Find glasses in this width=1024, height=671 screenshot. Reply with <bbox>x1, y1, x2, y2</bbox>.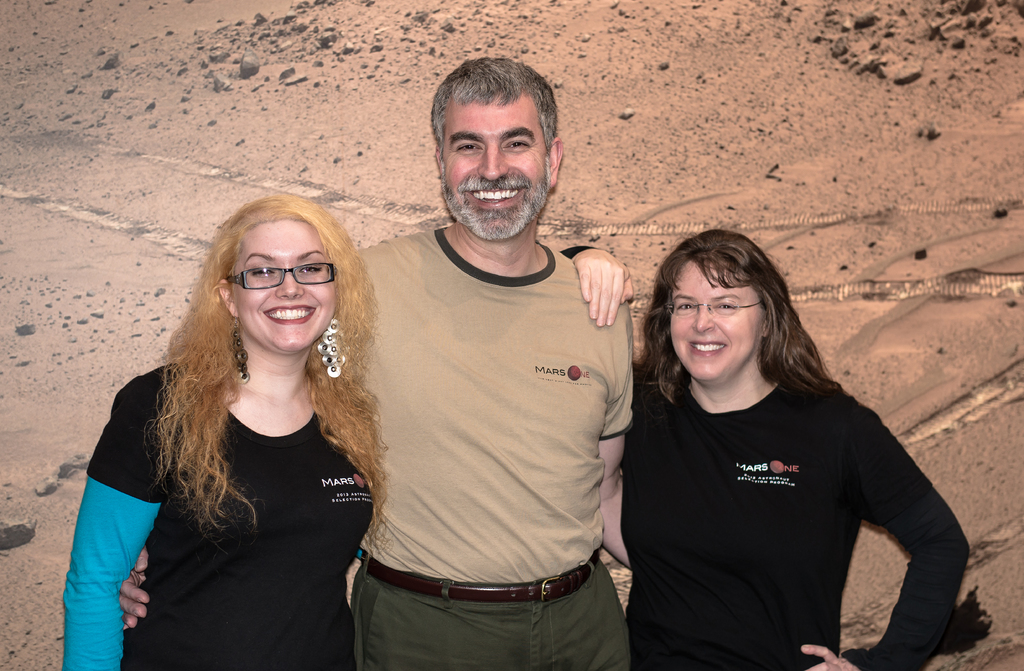
<bbox>665, 299, 764, 318</bbox>.
